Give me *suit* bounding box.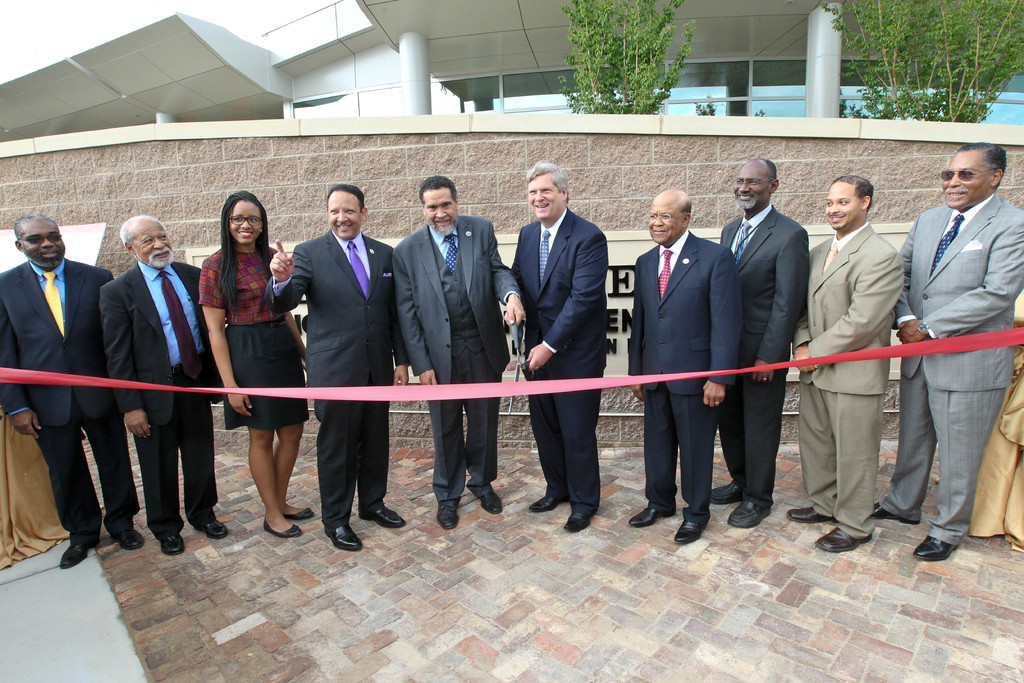
[left=796, top=222, right=909, bottom=539].
